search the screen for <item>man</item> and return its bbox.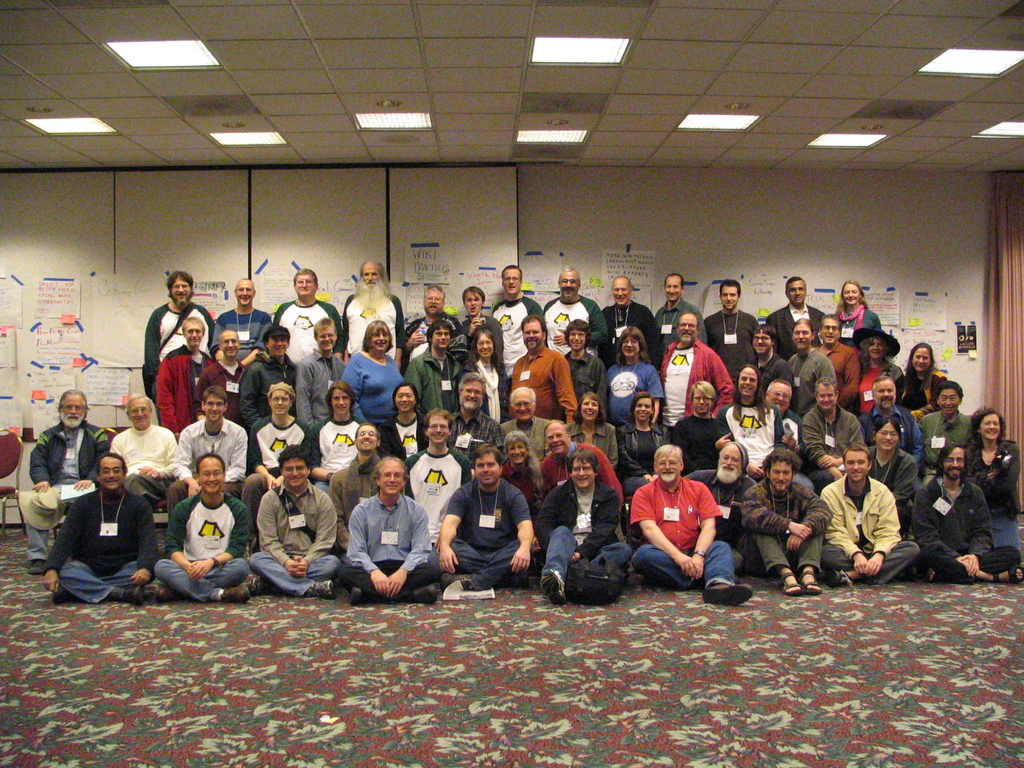
Found: pyautogui.locateOnScreen(339, 257, 406, 367).
